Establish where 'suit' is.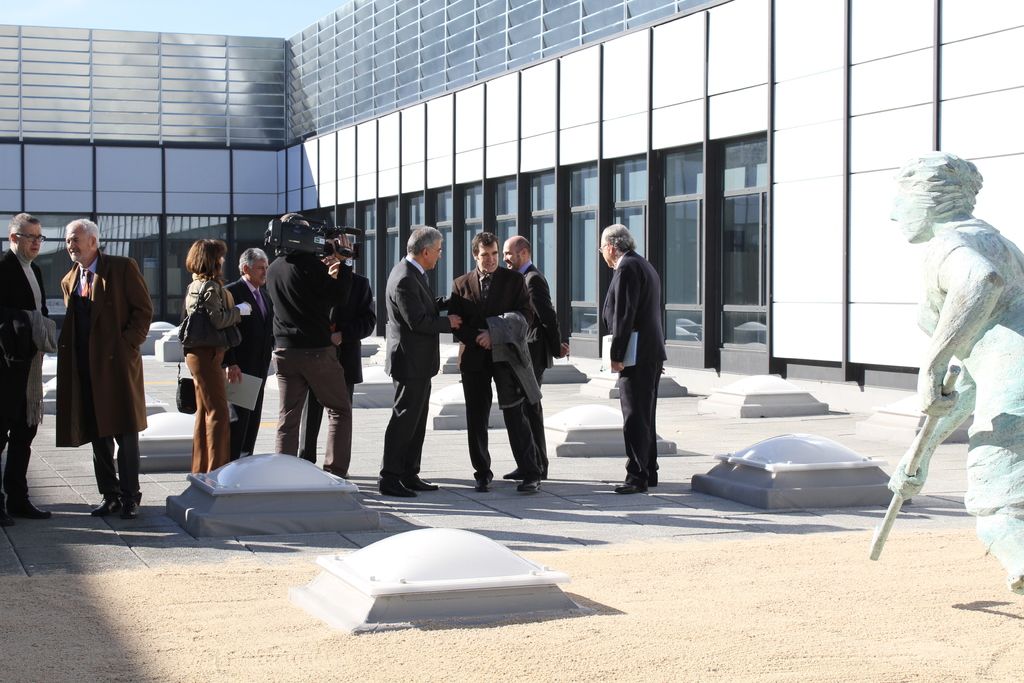
Established at <region>378, 253, 448, 492</region>.
